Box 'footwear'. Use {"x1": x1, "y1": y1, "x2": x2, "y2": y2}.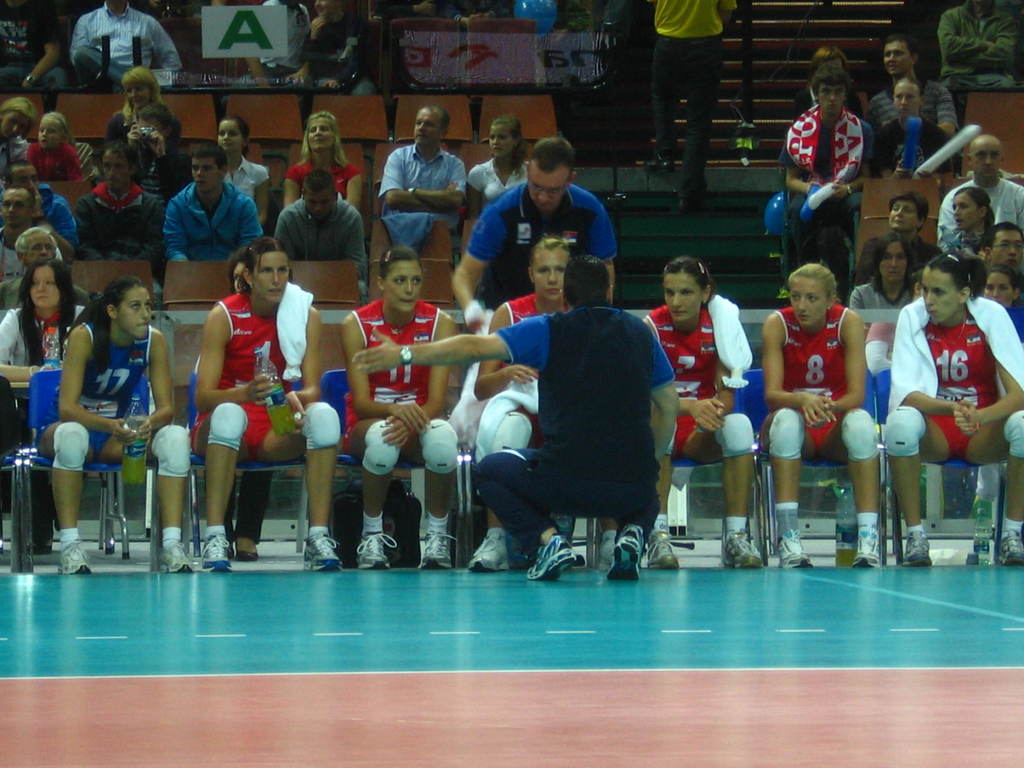
{"x1": 304, "y1": 531, "x2": 342, "y2": 570}.
